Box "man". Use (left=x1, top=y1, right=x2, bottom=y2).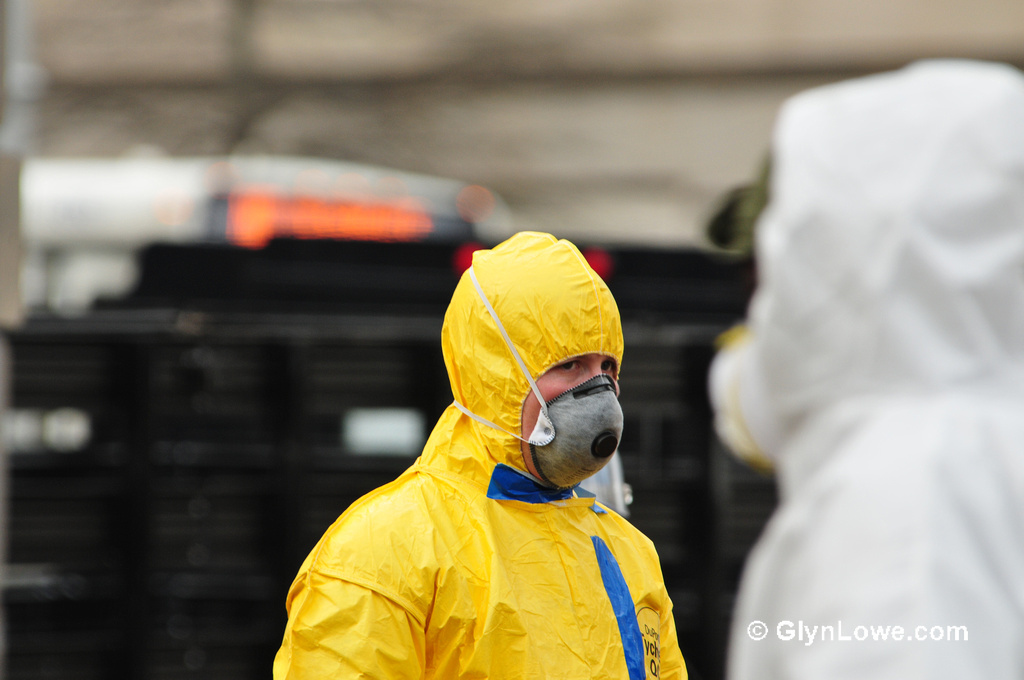
(left=274, top=230, right=695, bottom=679).
